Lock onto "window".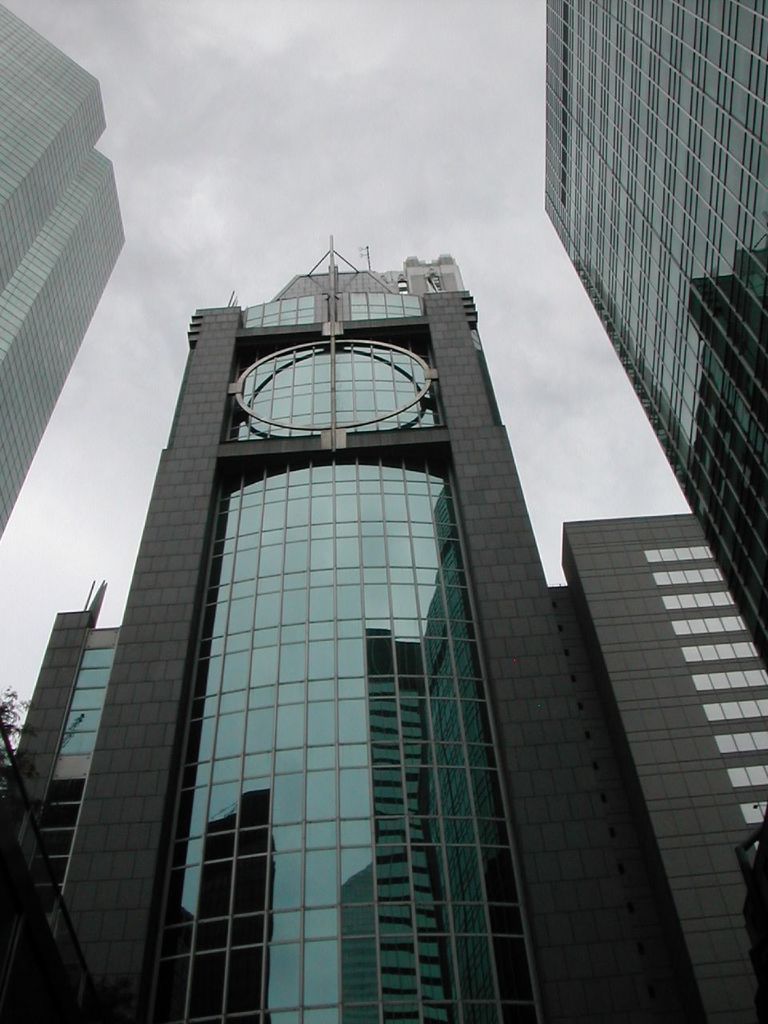
Locked: rect(26, 779, 86, 917).
